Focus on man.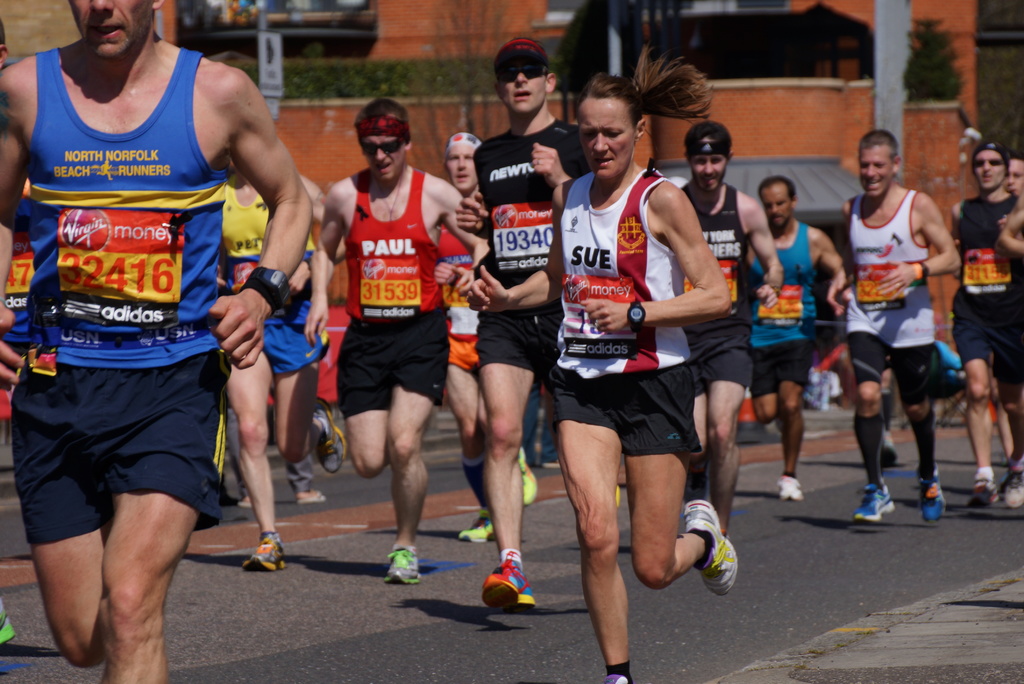
Focused at BBox(746, 179, 851, 492).
